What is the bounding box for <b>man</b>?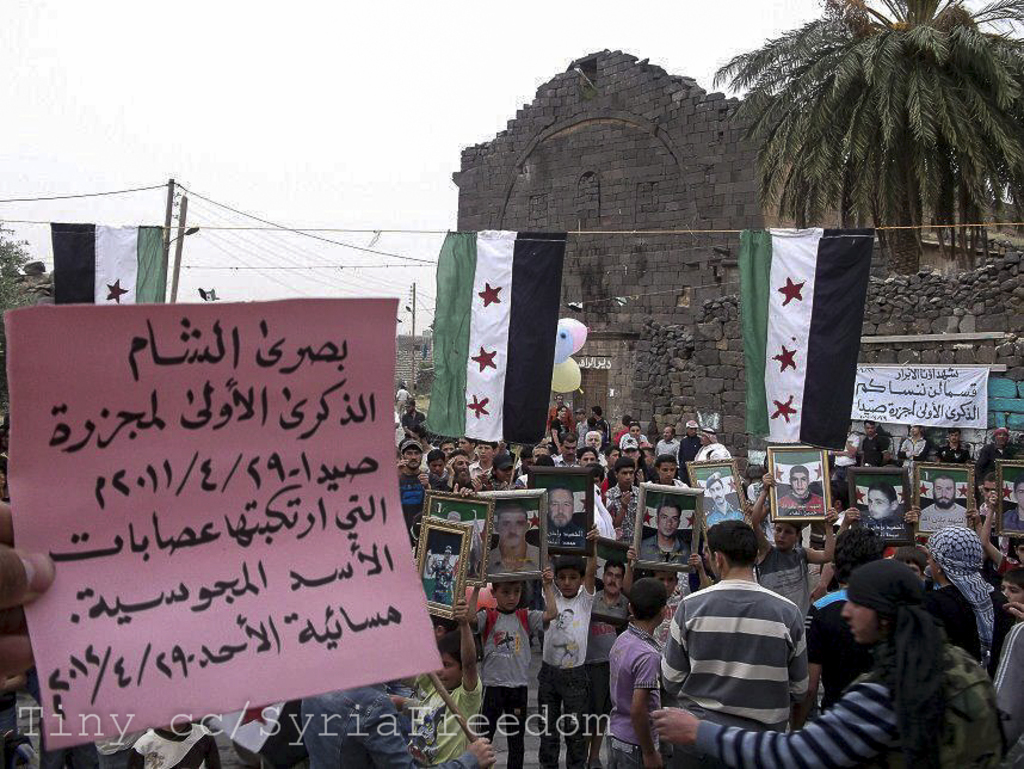
{"left": 0, "top": 496, "right": 62, "bottom": 623}.
